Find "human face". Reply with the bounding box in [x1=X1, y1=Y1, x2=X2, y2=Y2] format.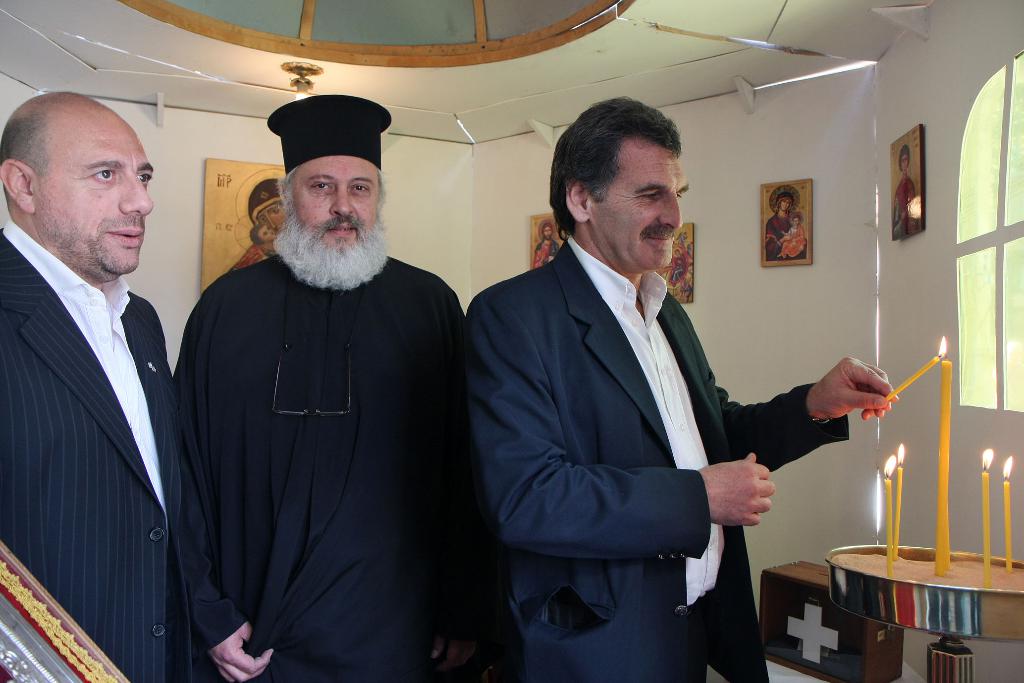
[x1=35, y1=117, x2=156, y2=273].
